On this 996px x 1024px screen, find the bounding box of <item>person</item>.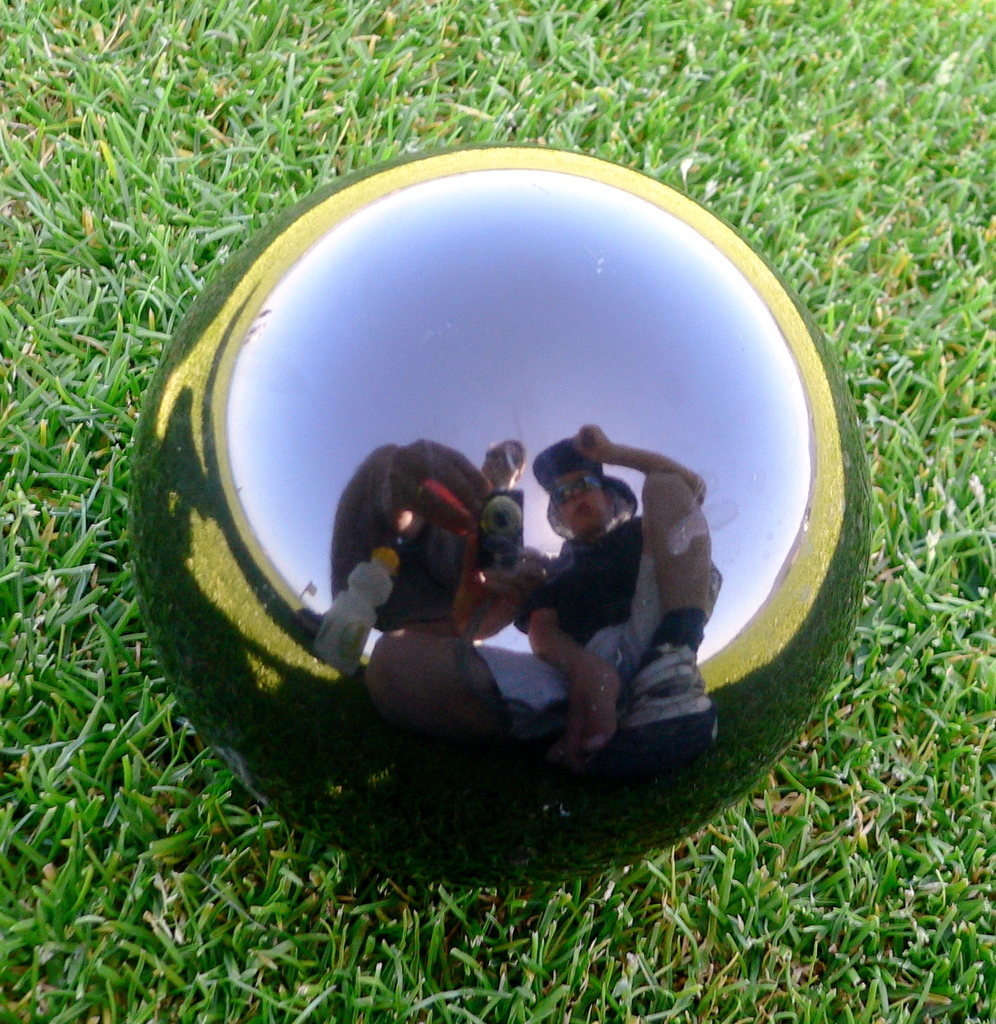
Bounding box: (left=499, top=408, right=775, bottom=779).
